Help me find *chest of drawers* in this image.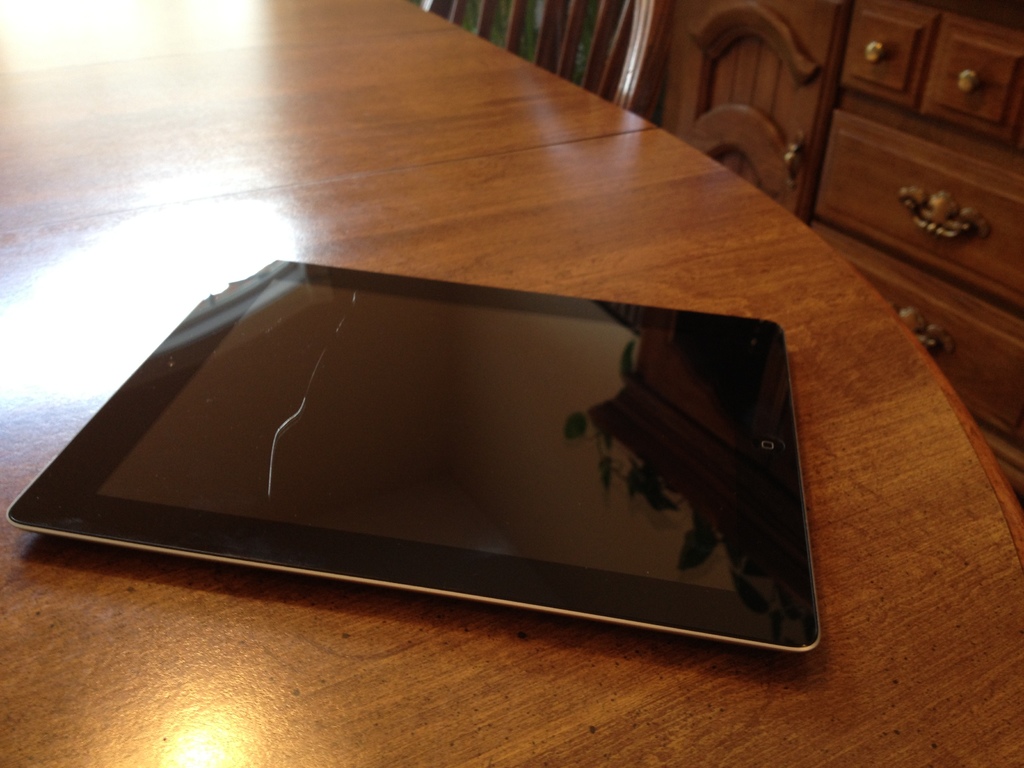
Found it: detection(806, 0, 1023, 513).
